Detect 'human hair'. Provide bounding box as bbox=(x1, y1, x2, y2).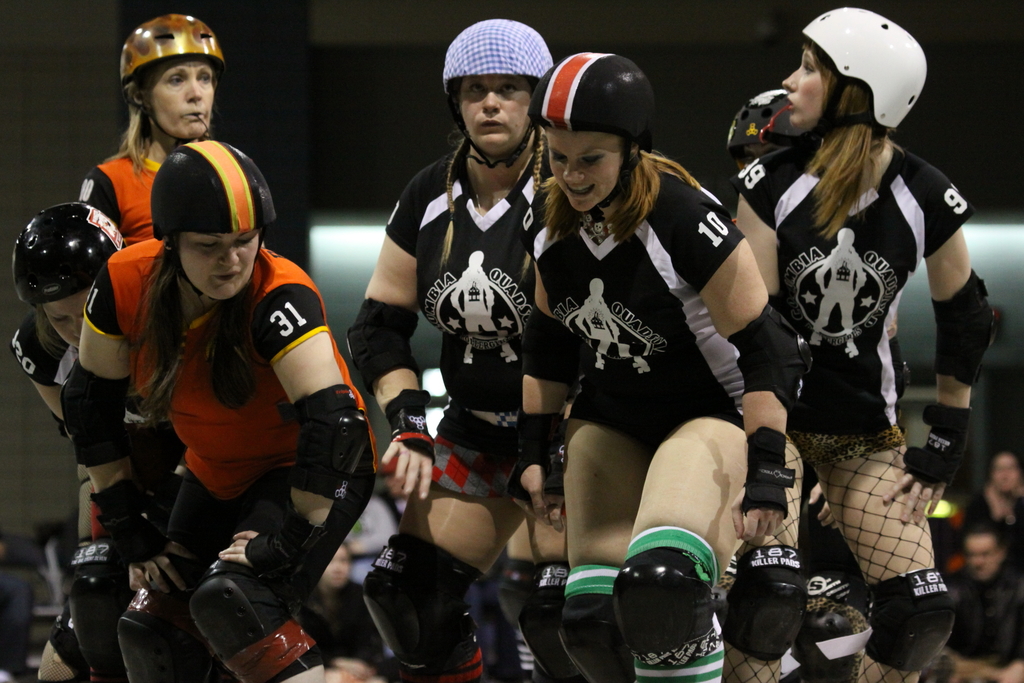
bbox=(114, 72, 161, 168).
